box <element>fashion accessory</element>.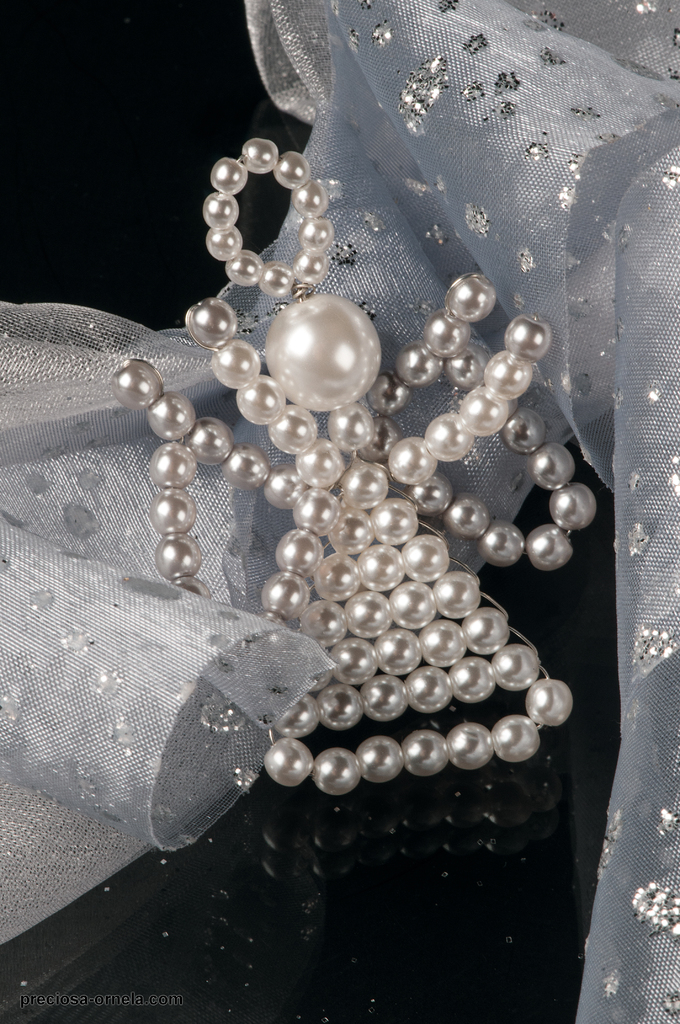
<region>113, 131, 603, 797</region>.
